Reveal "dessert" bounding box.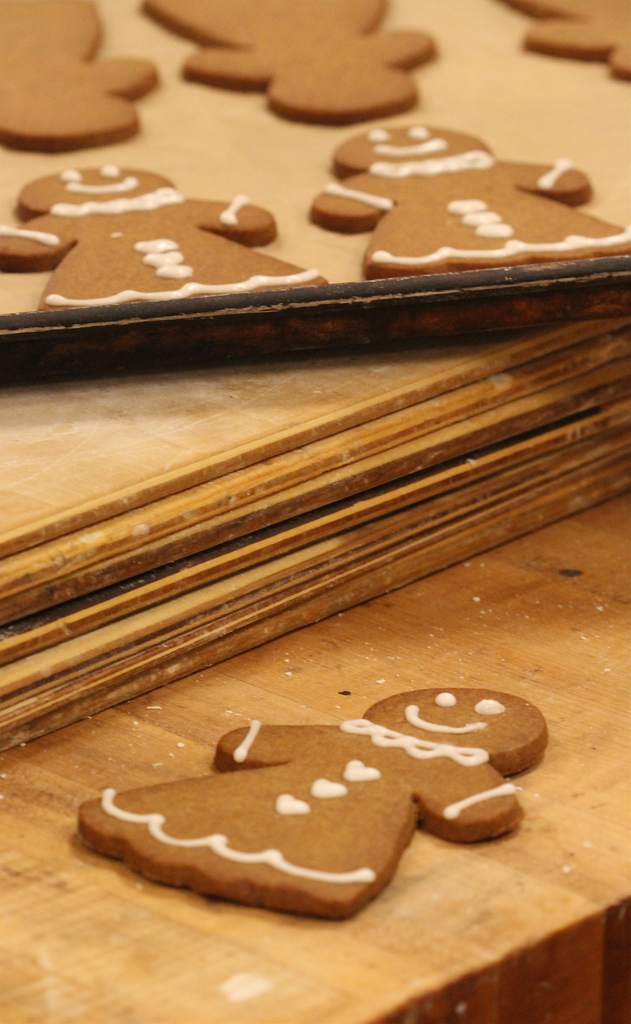
Revealed: crop(311, 111, 605, 278).
